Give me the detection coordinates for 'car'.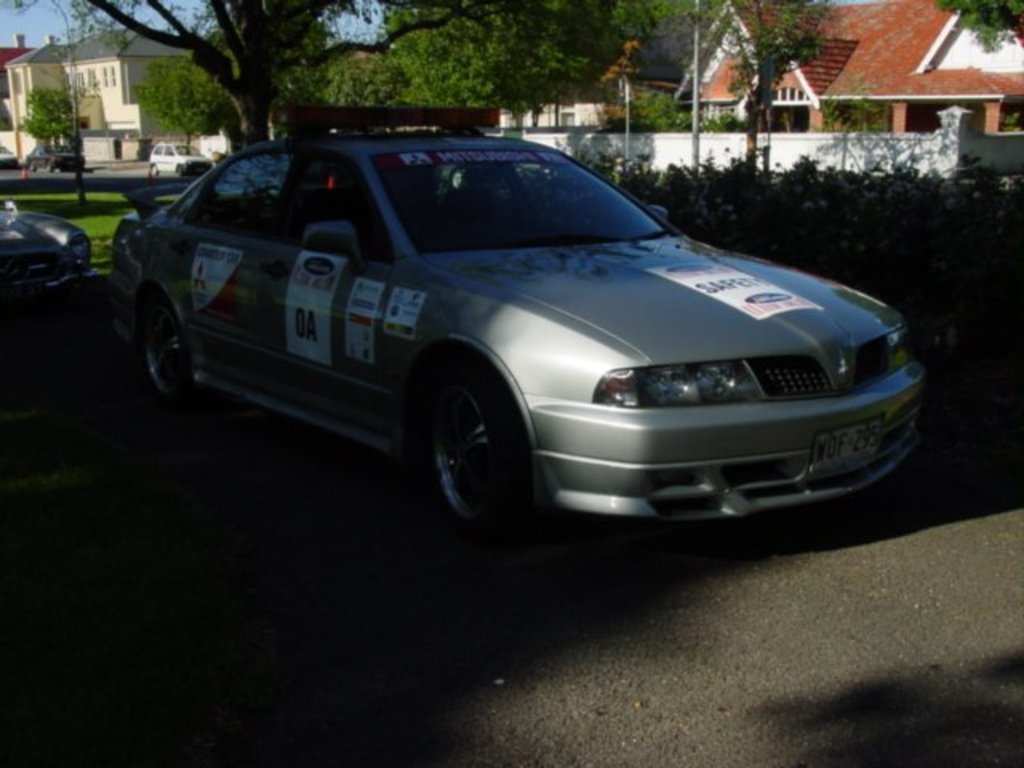
bbox(107, 110, 928, 534).
